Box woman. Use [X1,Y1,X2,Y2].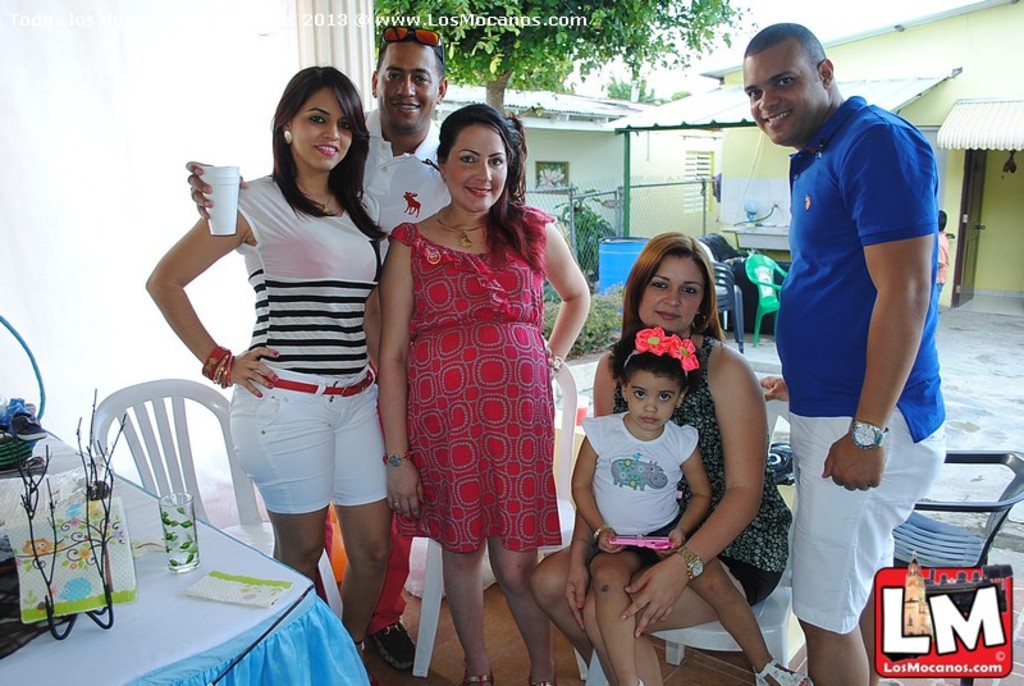
[370,99,598,685].
